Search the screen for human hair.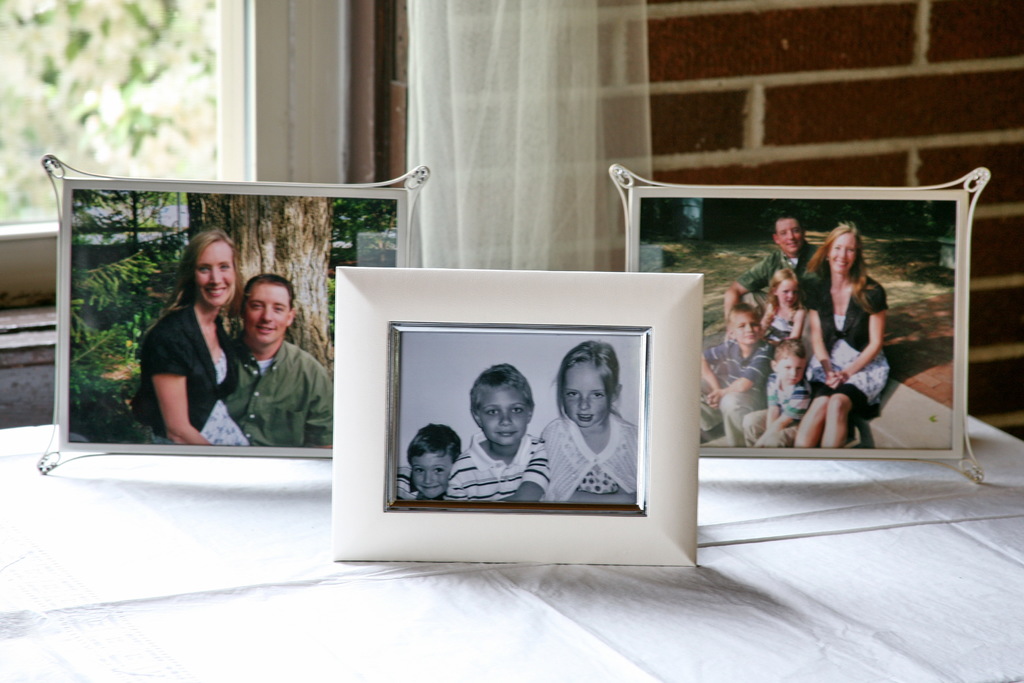
Found at box(771, 268, 797, 309).
